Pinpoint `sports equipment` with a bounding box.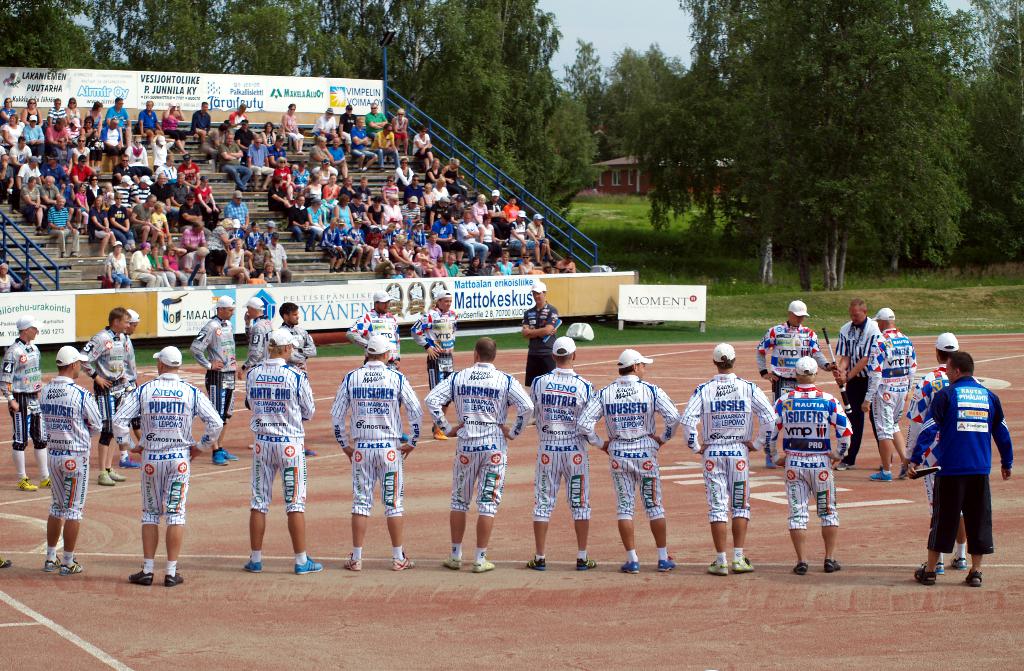
<region>576, 558, 596, 568</region>.
